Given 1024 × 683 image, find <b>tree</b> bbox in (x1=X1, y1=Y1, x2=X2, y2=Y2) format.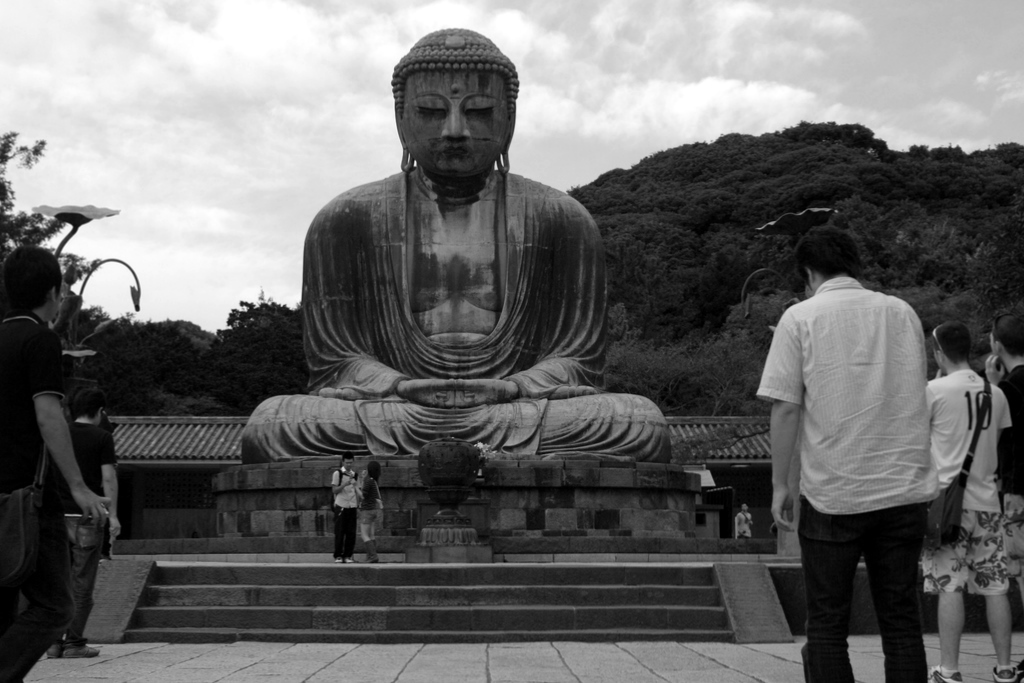
(x1=936, y1=144, x2=968, y2=164).
